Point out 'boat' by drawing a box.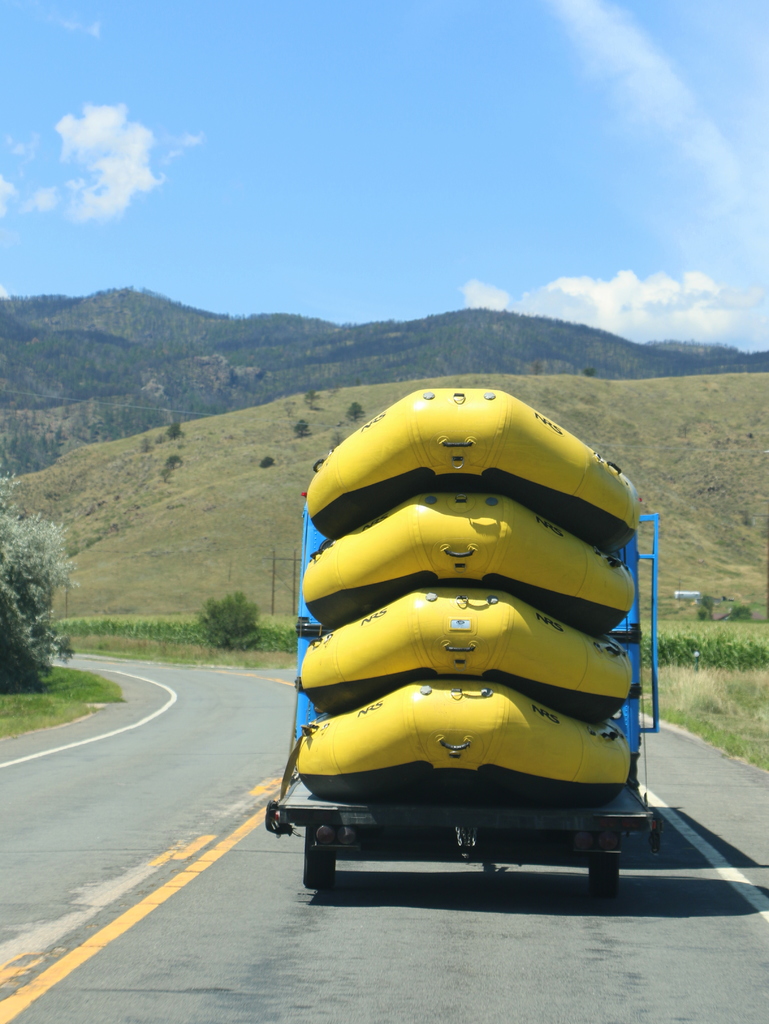
region(296, 680, 632, 806).
